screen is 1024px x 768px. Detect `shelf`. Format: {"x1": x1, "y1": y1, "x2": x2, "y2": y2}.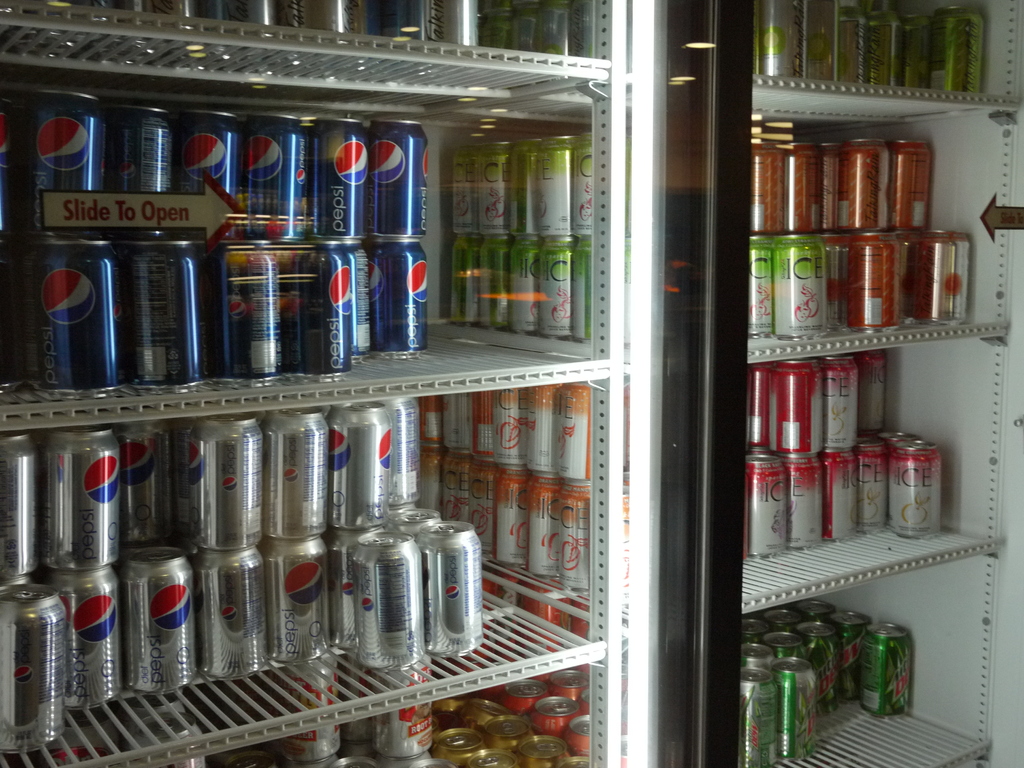
{"x1": 757, "y1": 0, "x2": 1023, "y2": 104}.
